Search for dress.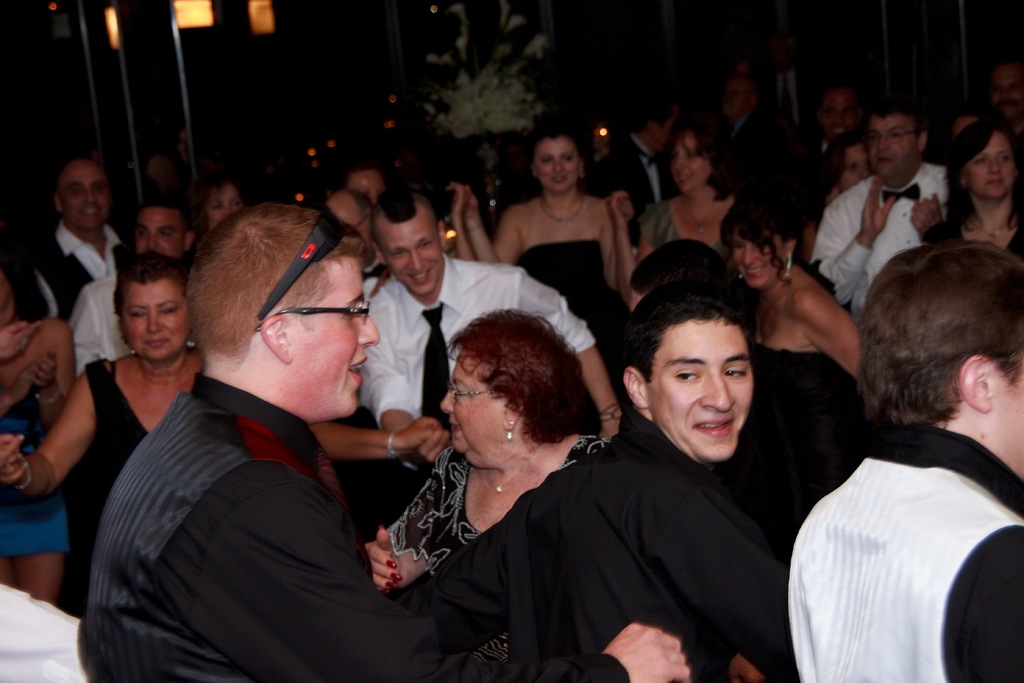
Found at {"x1": 58, "y1": 361, "x2": 150, "y2": 617}.
